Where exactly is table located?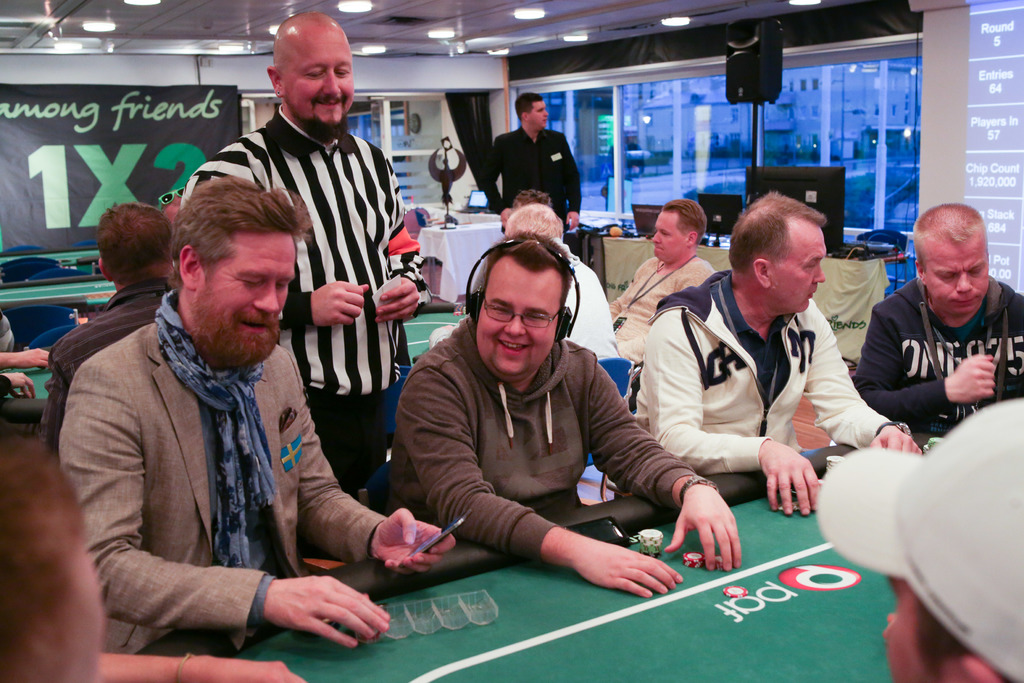
Its bounding box is locate(3, 242, 120, 303).
